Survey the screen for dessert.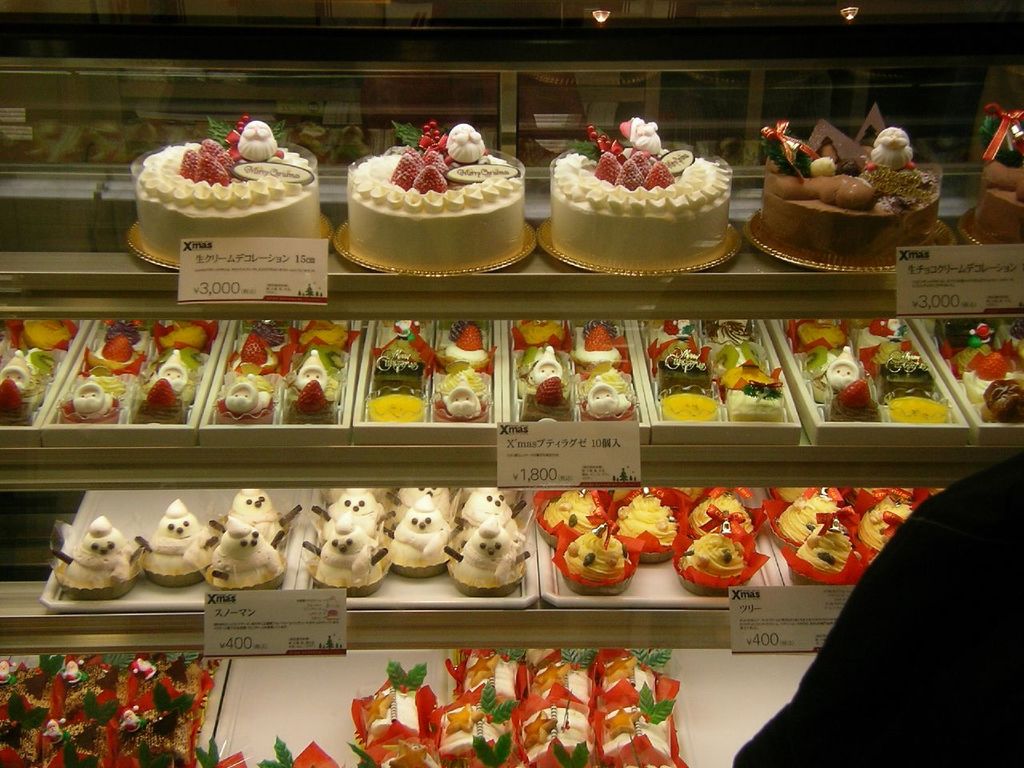
Survey found: <region>951, 314, 975, 346</region>.
